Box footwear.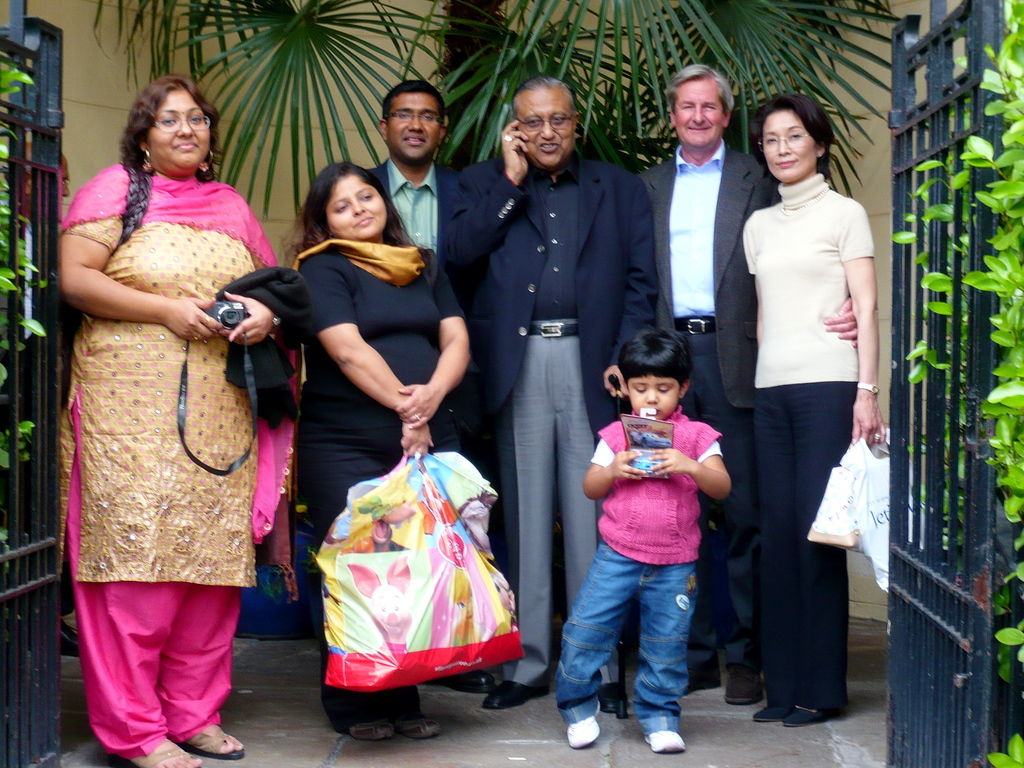
rect(717, 673, 763, 703).
